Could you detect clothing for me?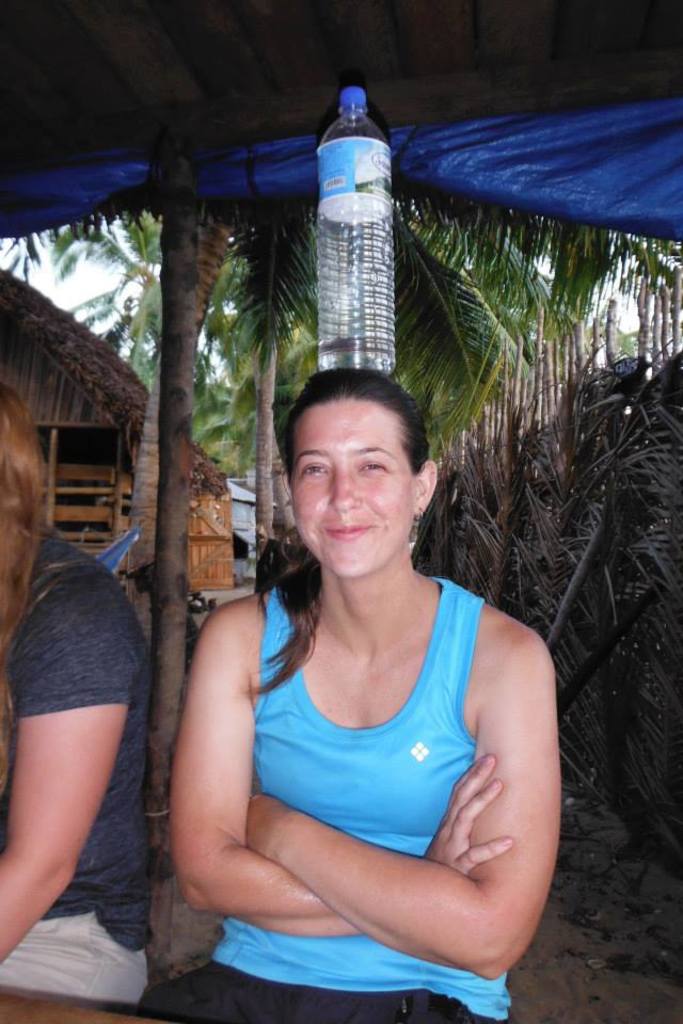
Detection result: bbox=[0, 521, 163, 1019].
